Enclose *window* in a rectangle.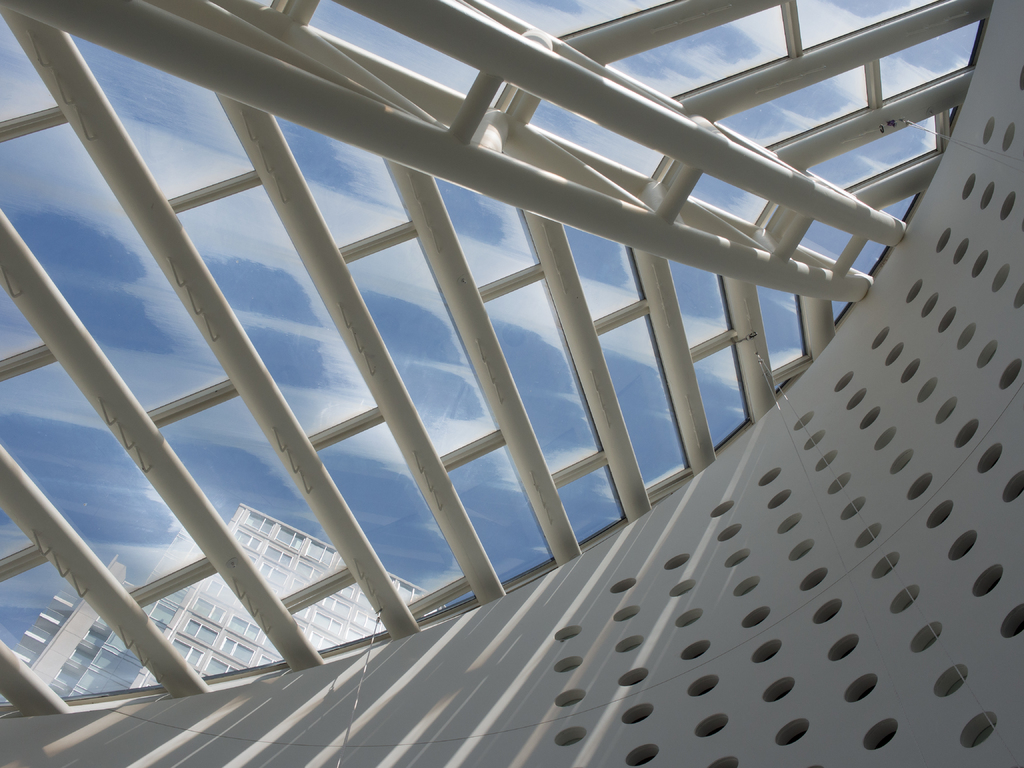
[left=342, top=626, right=365, bottom=643].
